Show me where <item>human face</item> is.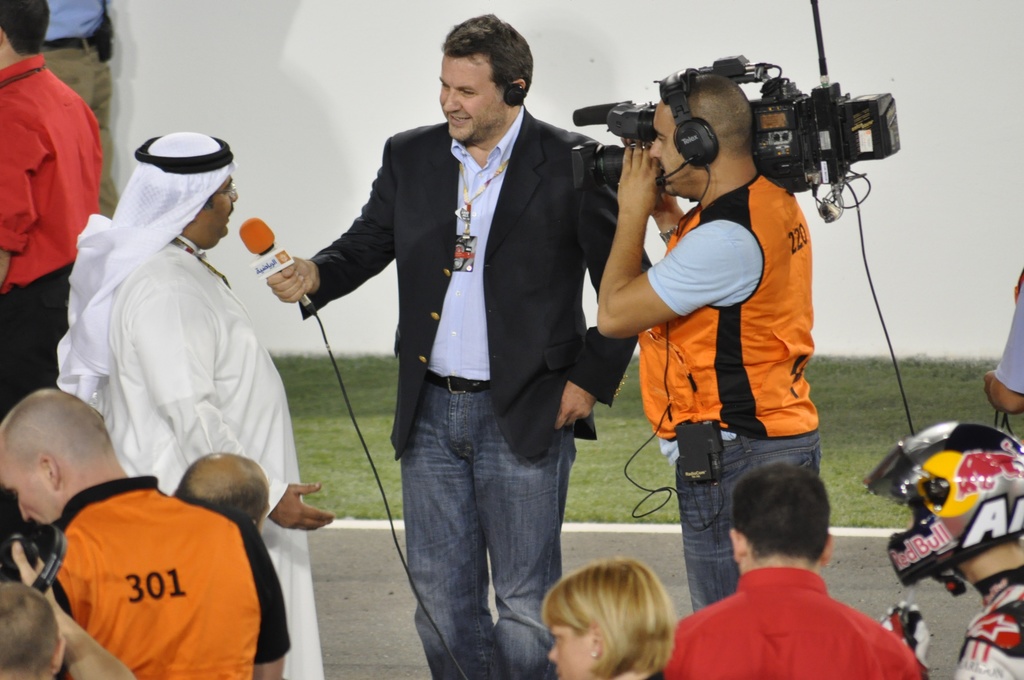
<item>human face</item> is at [left=0, top=454, right=60, bottom=527].
